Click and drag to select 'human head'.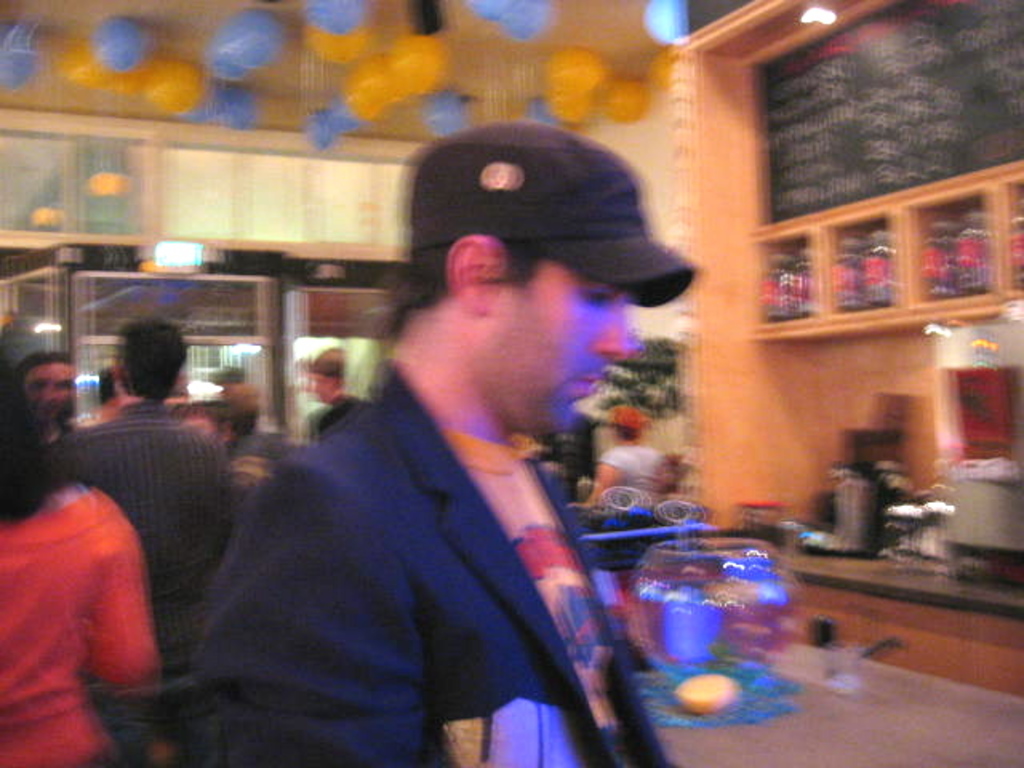
Selection: bbox=(178, 402, 230, 442).
